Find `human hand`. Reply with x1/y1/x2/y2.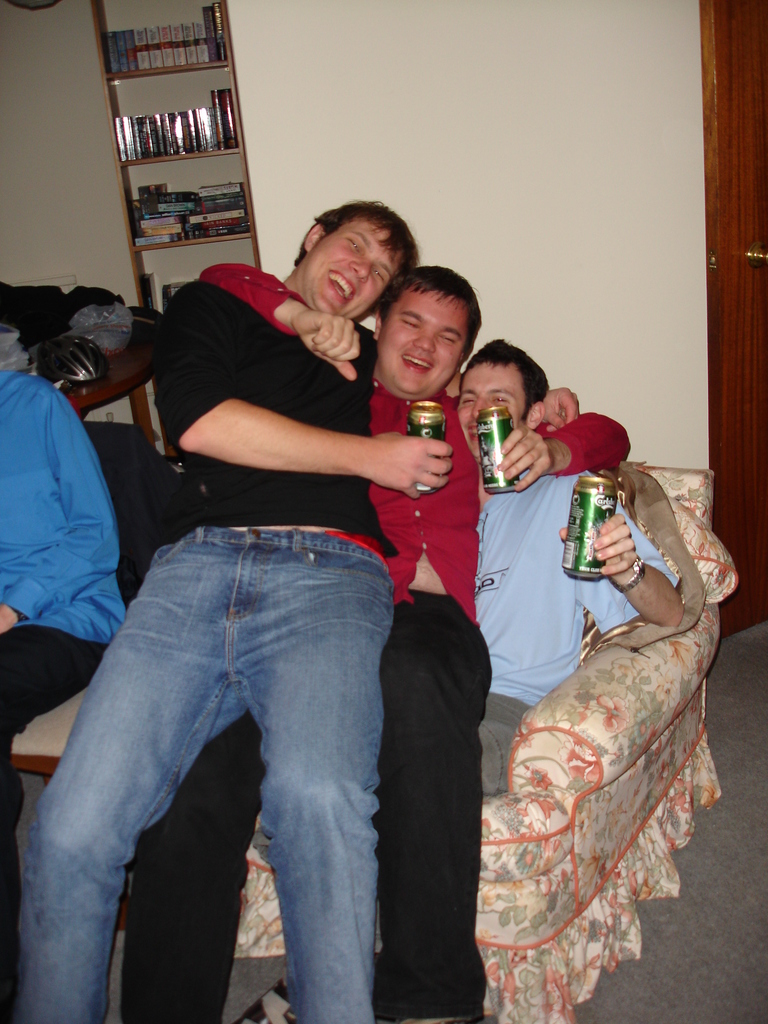
542/384/582/433.
